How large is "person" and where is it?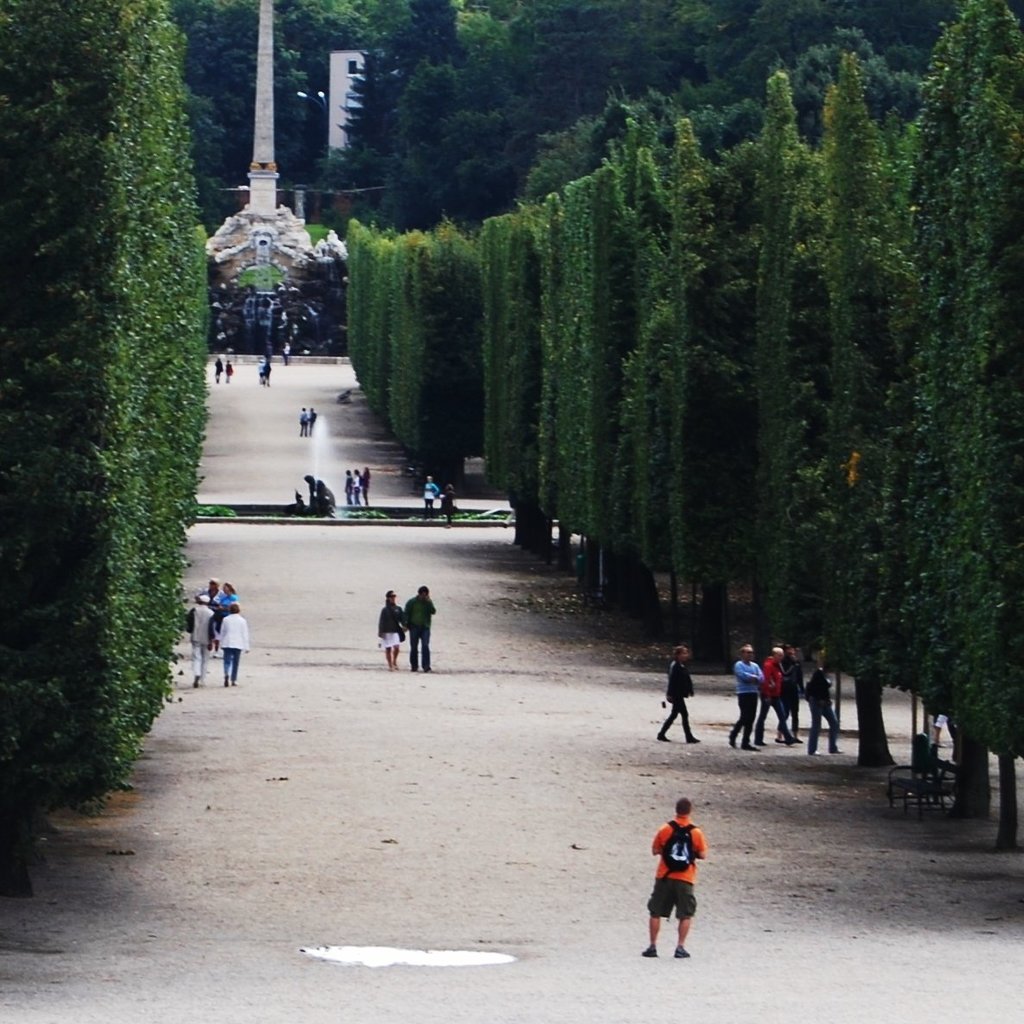
Bounding box: x1=654 y1=646 x2=703 y2=744.
